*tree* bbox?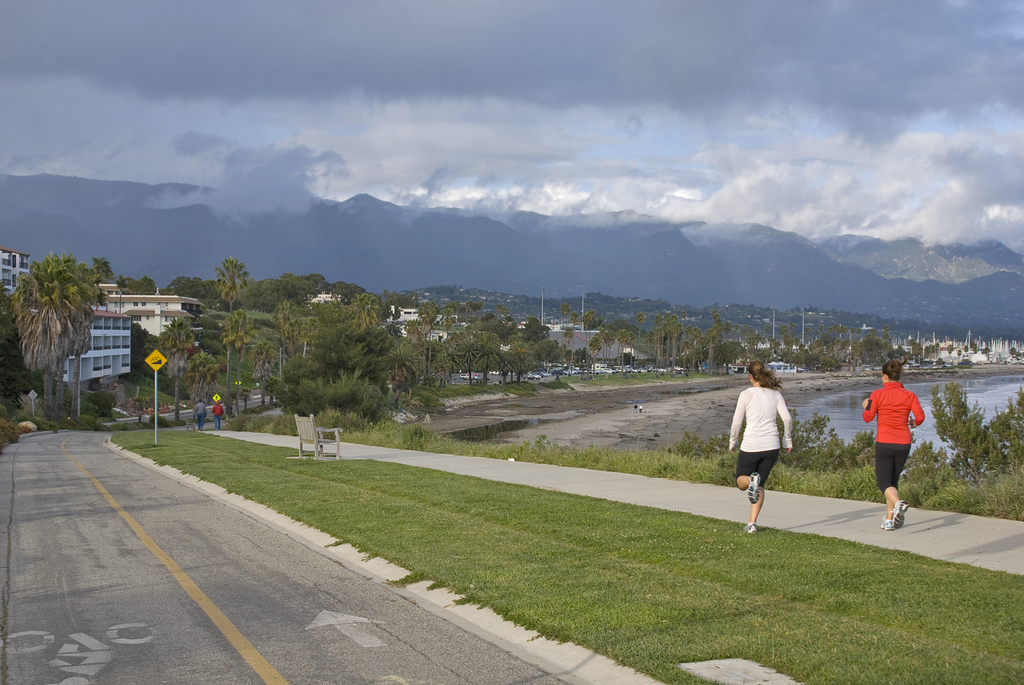
bbox=(459, 336, 476, 383)
